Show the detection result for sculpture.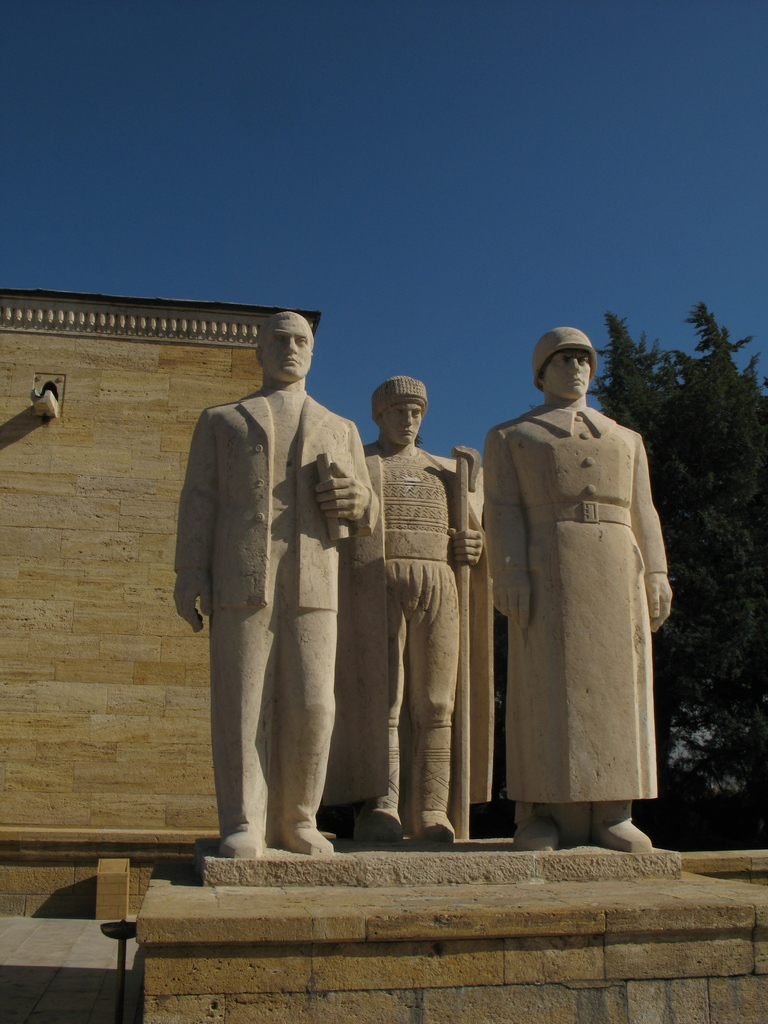
box=[175, 308, 378, 858].
